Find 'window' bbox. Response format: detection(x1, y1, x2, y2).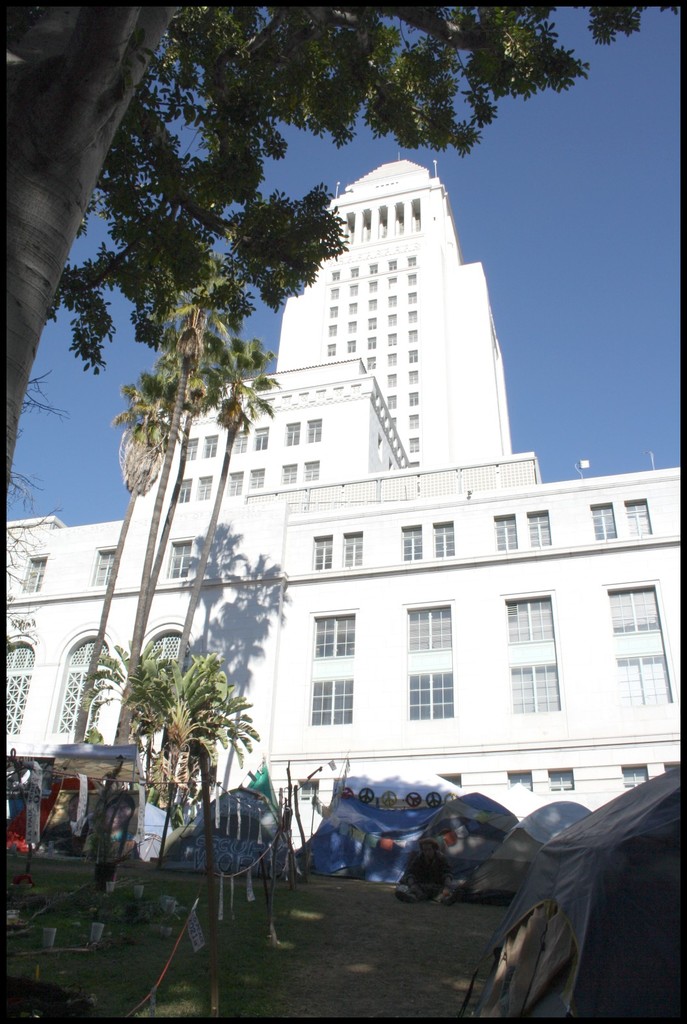
detection(3, 641, 33, 734).
